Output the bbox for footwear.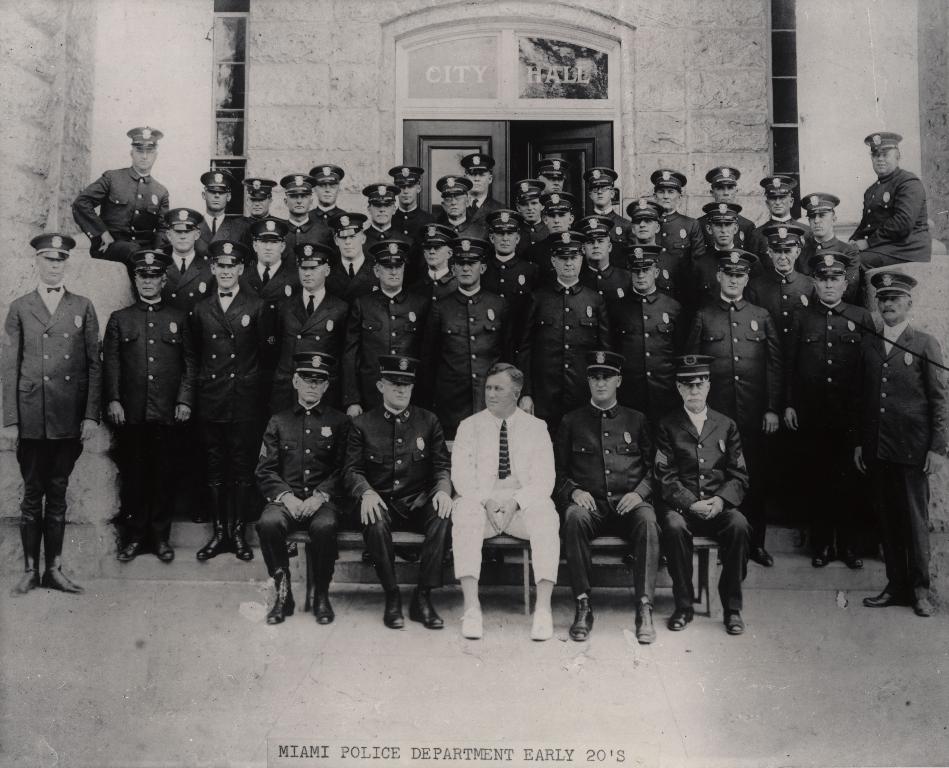
left=357, top=546, right=377, bottom=561.
